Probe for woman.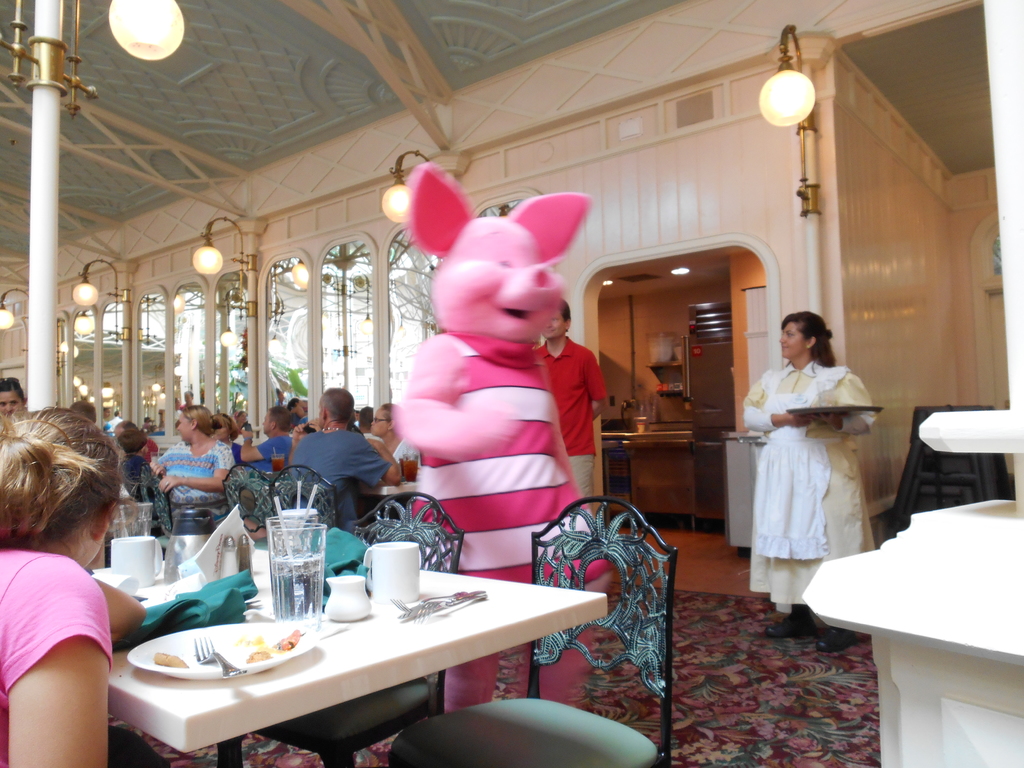
Probe result: BBox(289, 397, 305, 427).
